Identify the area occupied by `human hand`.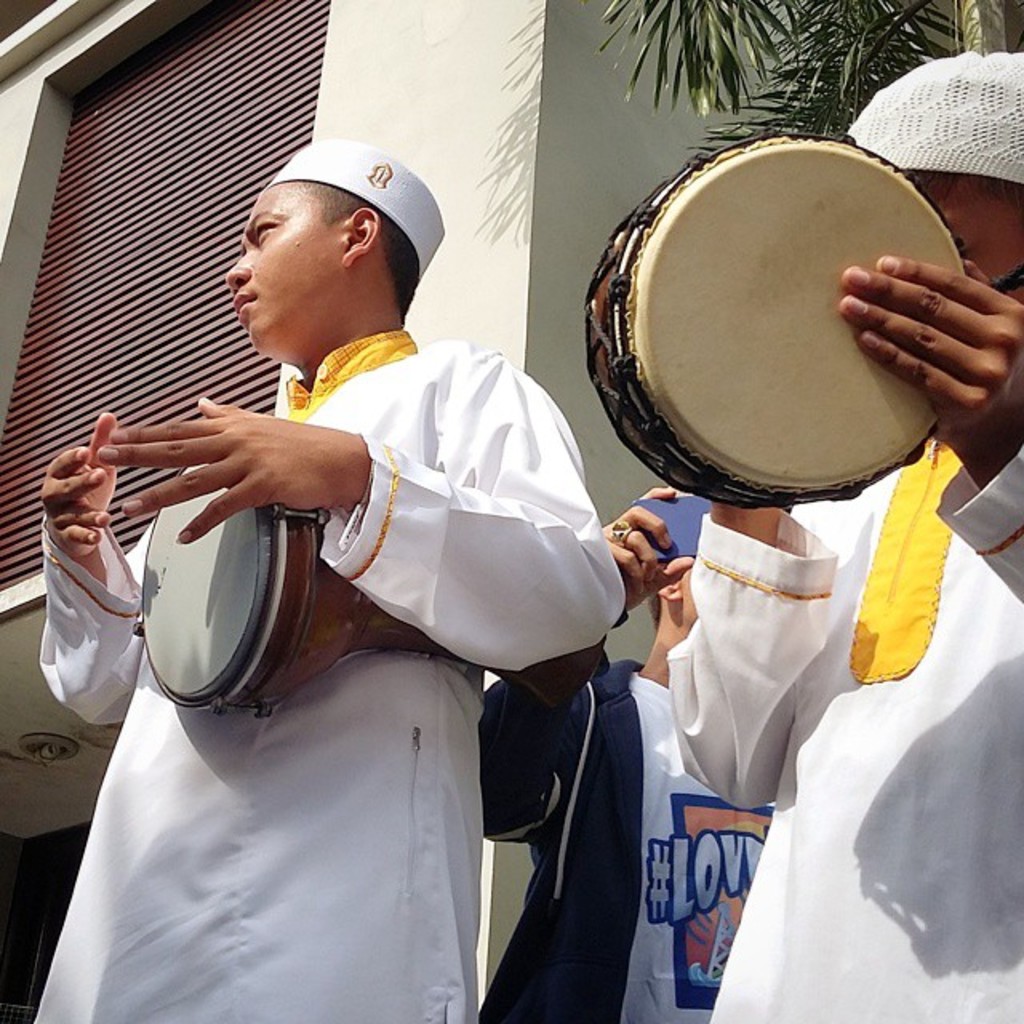
Area: l=602, t=488, r=698, b=618.
